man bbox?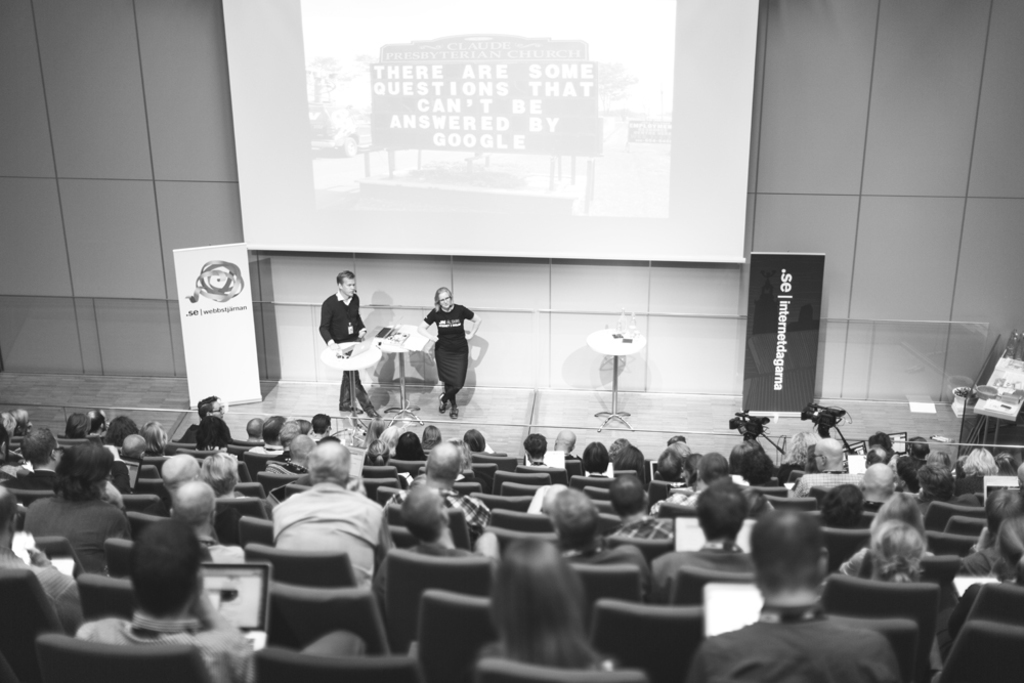
Rect(120, 427, 154, 466)
